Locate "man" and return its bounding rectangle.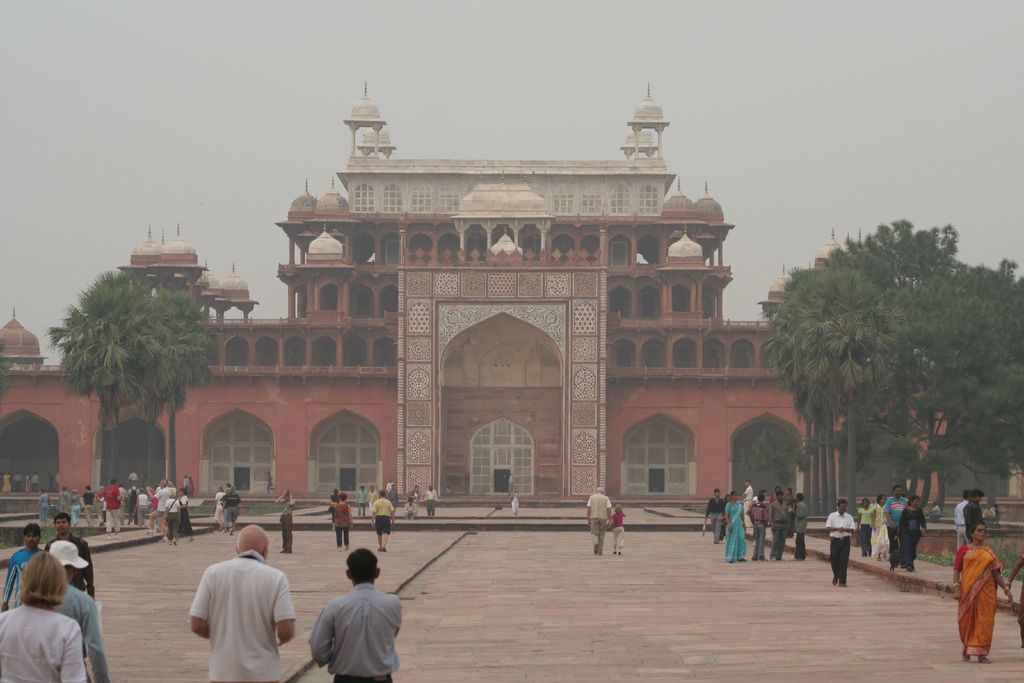
[703, 488, 726, 547].
